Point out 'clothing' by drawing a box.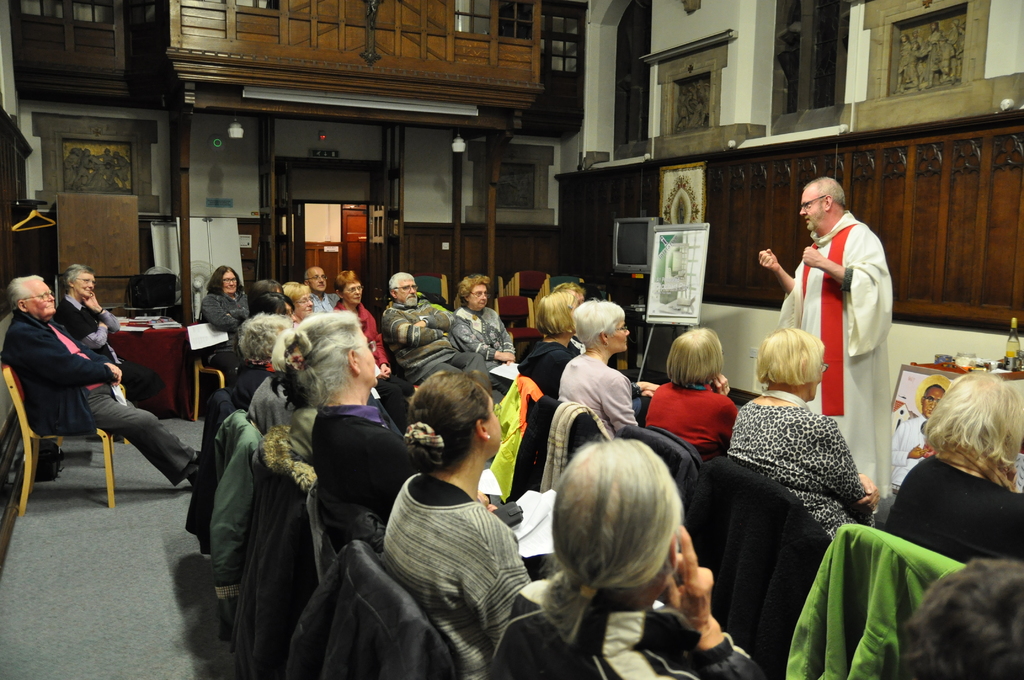
(890,411,927,482).
